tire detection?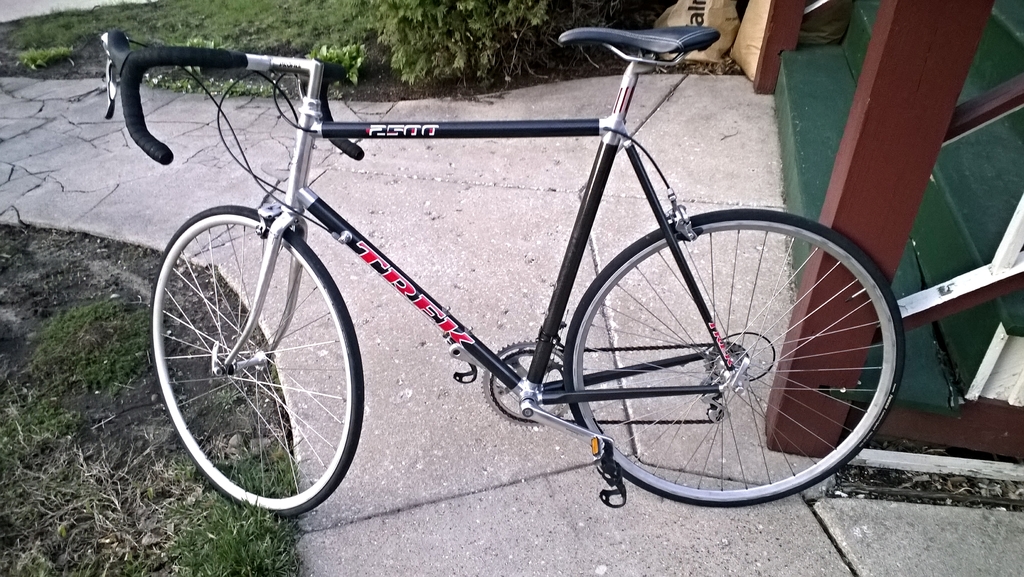
[151, 202, 365, 520]
